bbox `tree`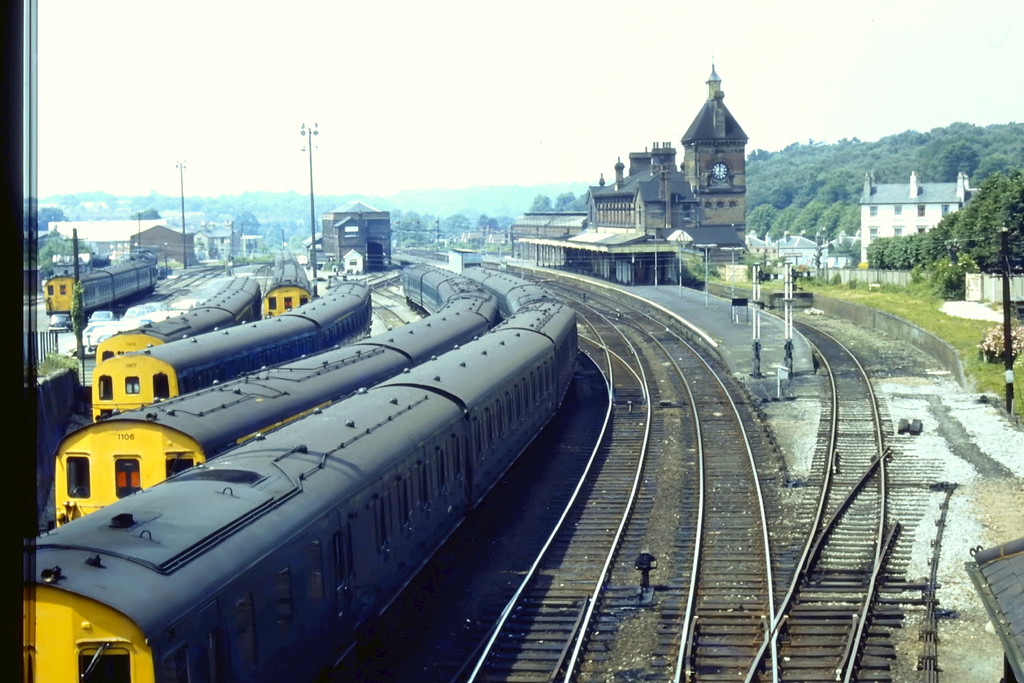
x1=232 y1=209 x2=259 y2=234
